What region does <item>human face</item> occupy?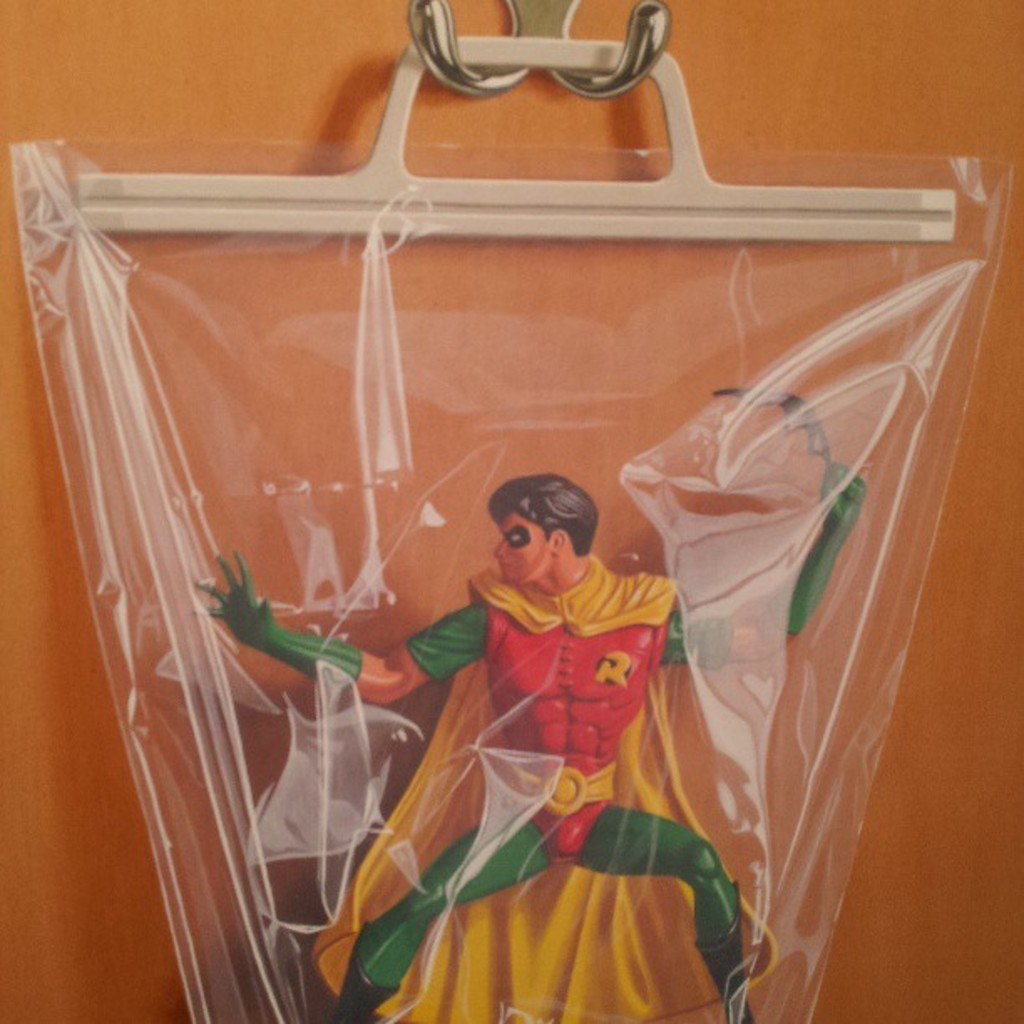
[x1=490, y1=504, x2=557, y2=594].
